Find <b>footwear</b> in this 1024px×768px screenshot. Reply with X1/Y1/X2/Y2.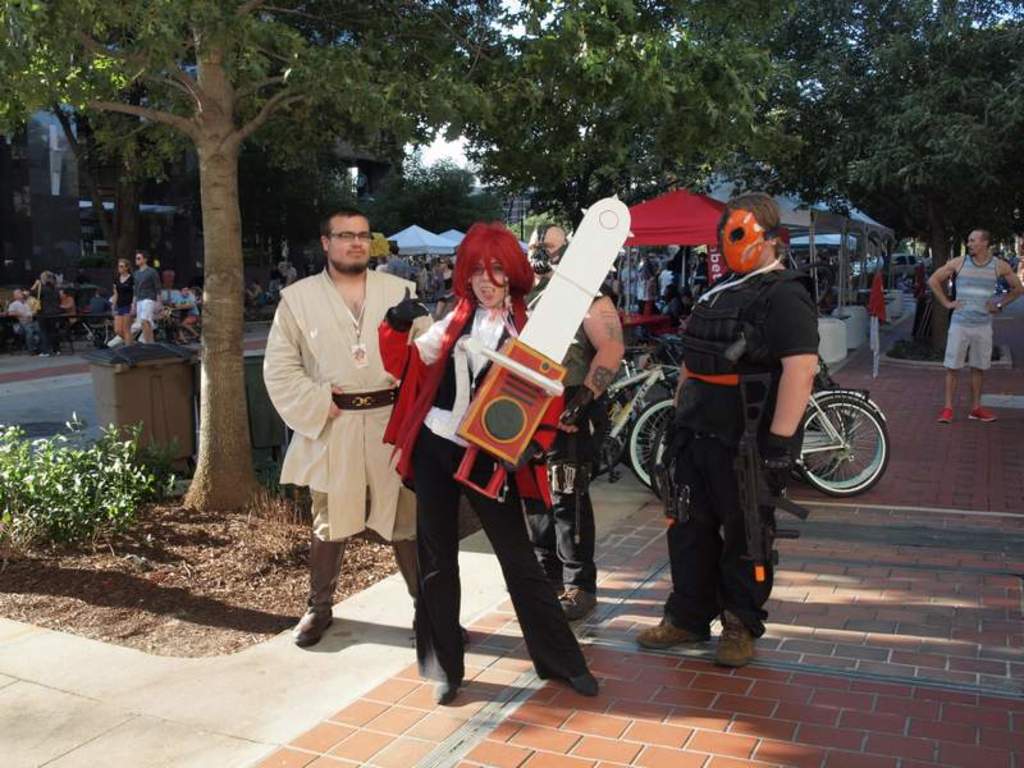
561/590/594/621.
